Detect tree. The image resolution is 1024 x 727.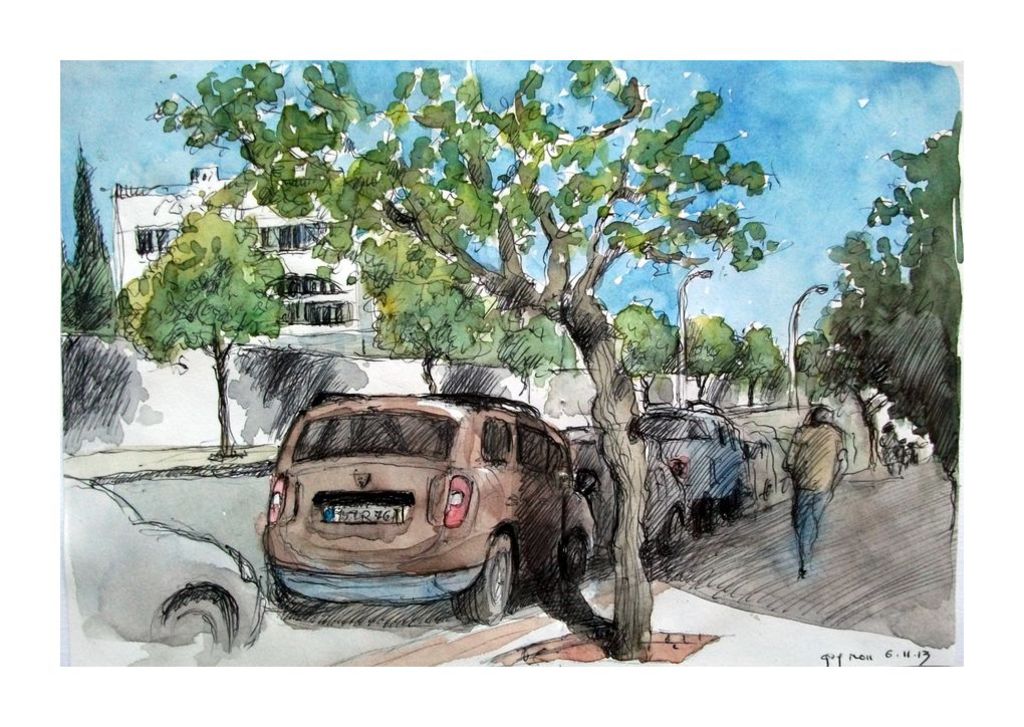
[822, 105, 965, 509].
